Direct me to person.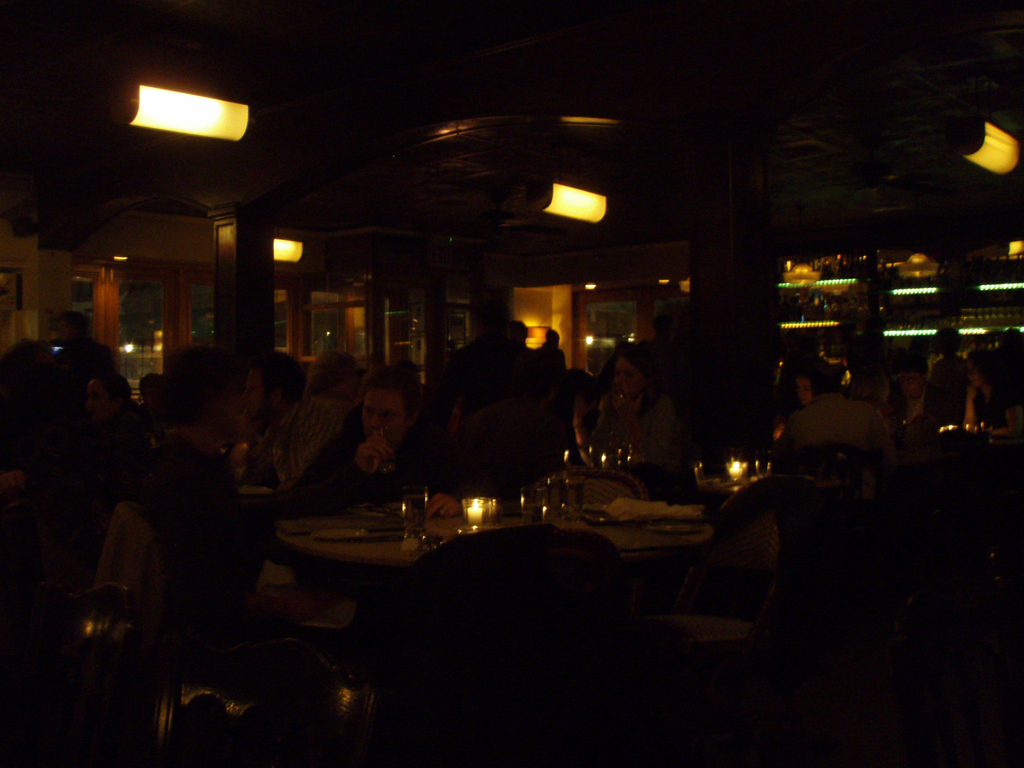
Direction: bbox(780, 360, 888, 476).
